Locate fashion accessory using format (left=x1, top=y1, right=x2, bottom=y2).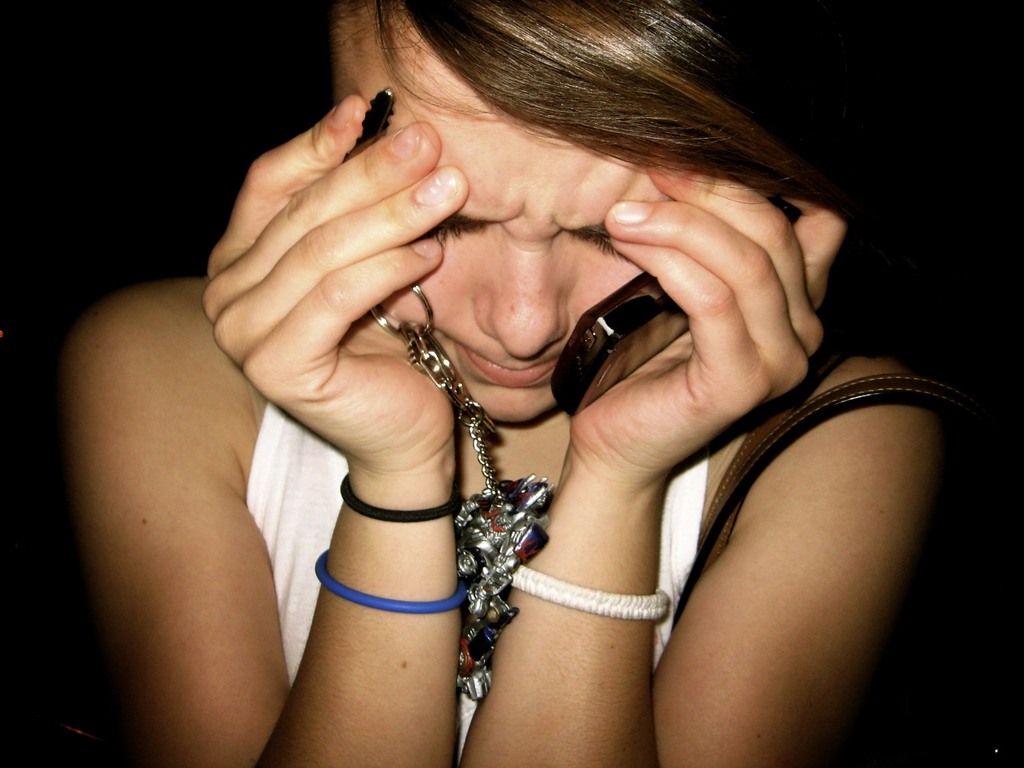
(left=669, top=344, right=976, bottom=630).
